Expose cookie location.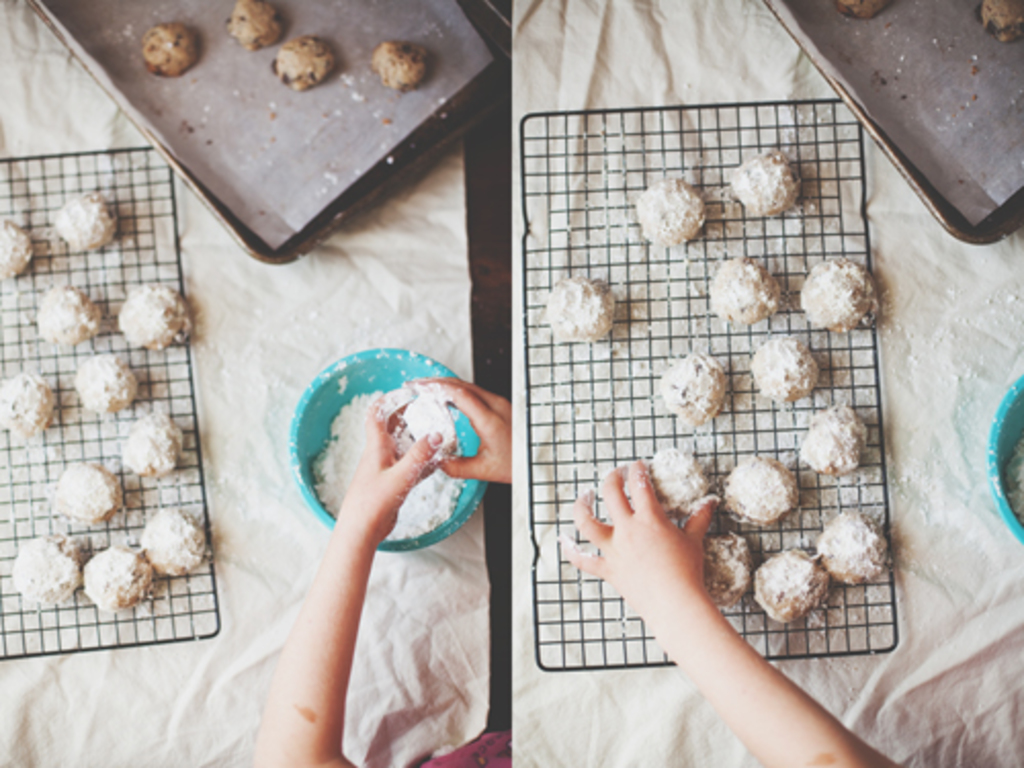
Exposed at pyautogui.locateOnScreen(0, 369, 59, 440).
